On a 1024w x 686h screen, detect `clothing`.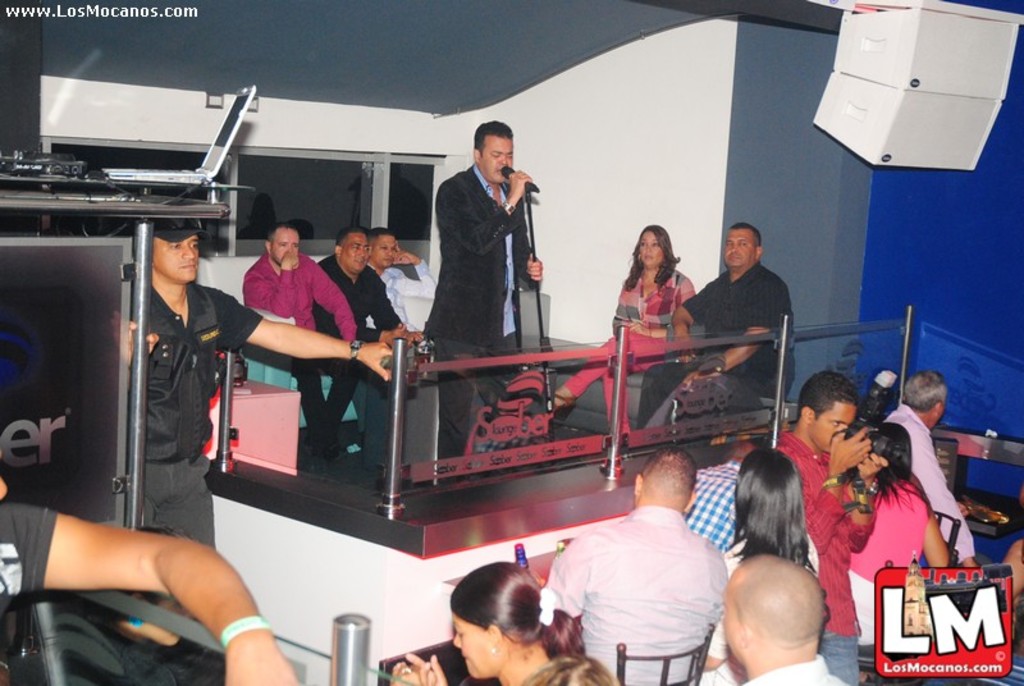
{"x1": 0, "y1": 500, "x2": 58, "y2": 623}.
